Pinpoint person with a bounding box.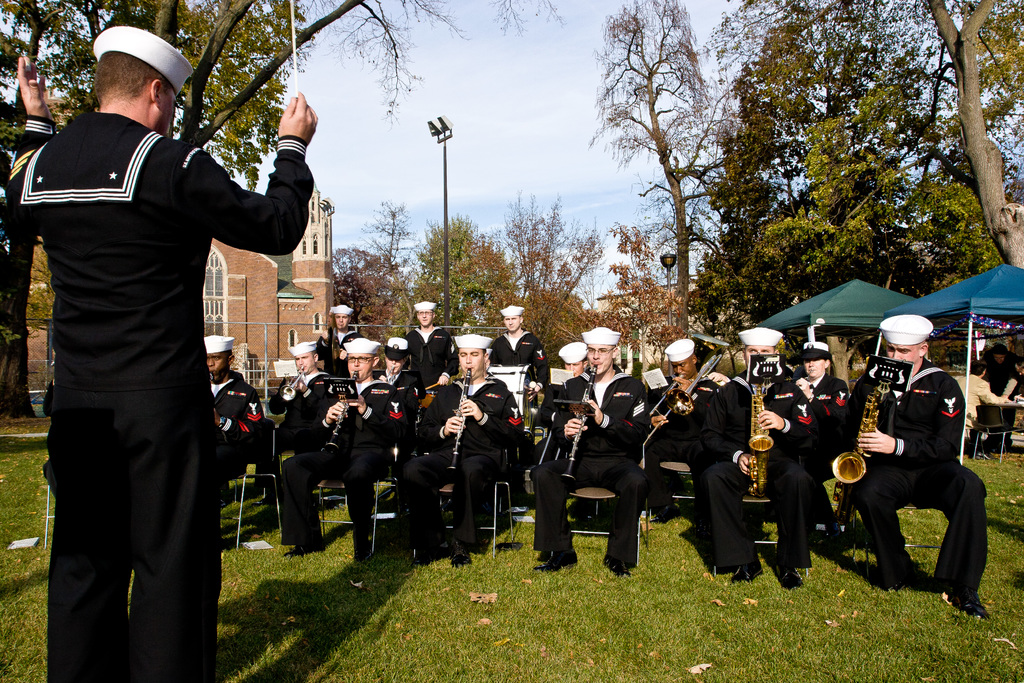
(left=1, top=27, right=317, bottom=682).
